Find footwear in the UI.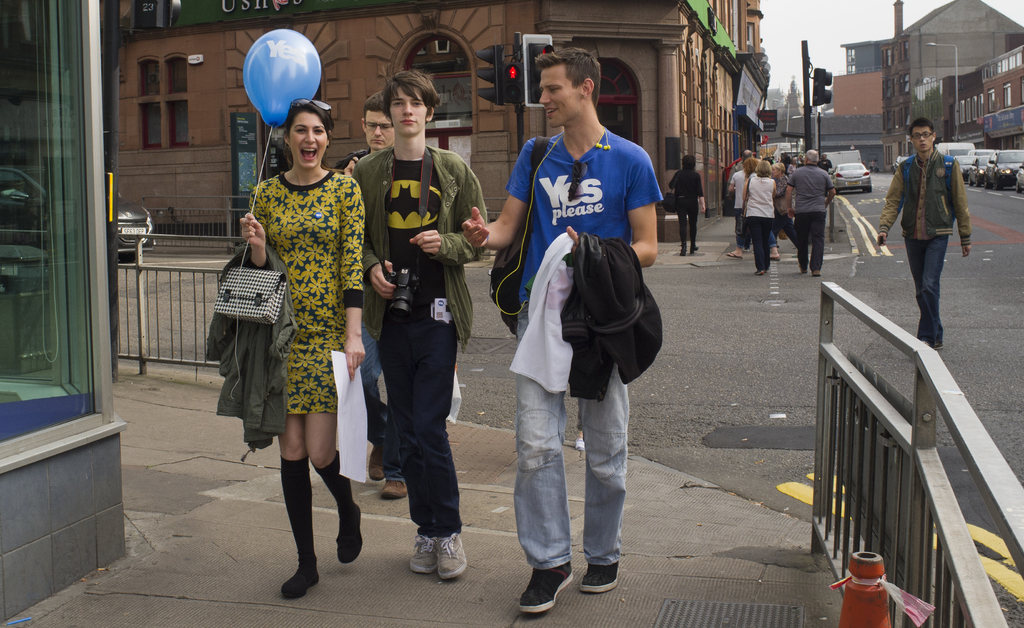
UI element at <box>750,267,765,276</box>.
